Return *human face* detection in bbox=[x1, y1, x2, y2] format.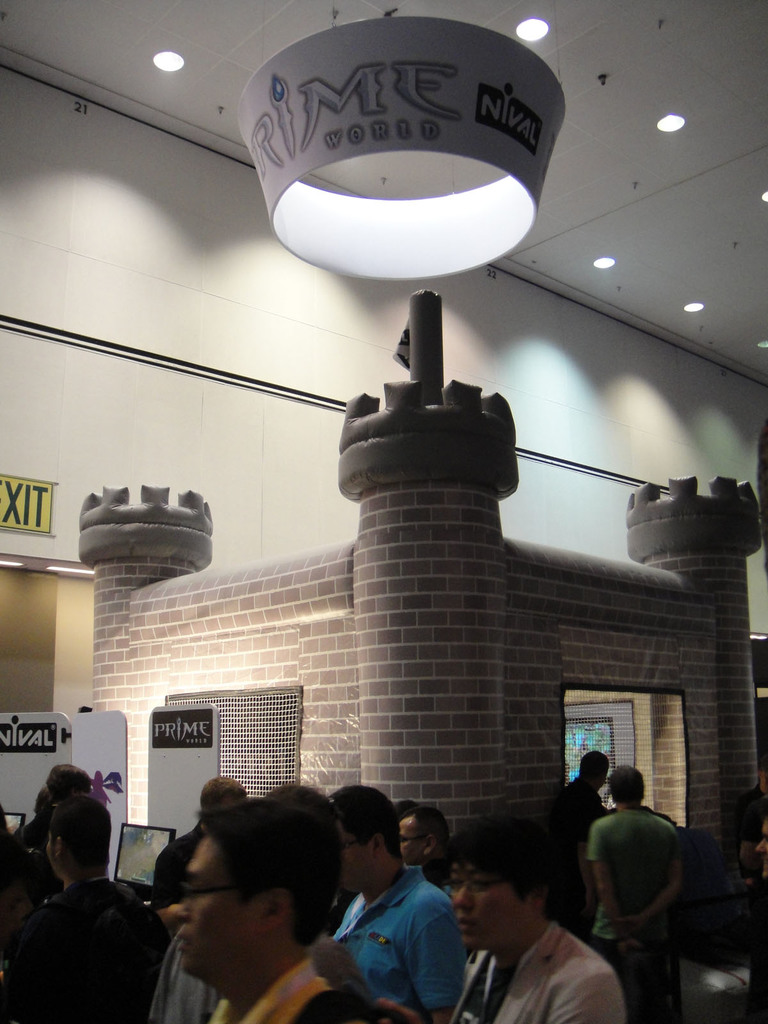
bbox=[148, 829, 241, 973].
